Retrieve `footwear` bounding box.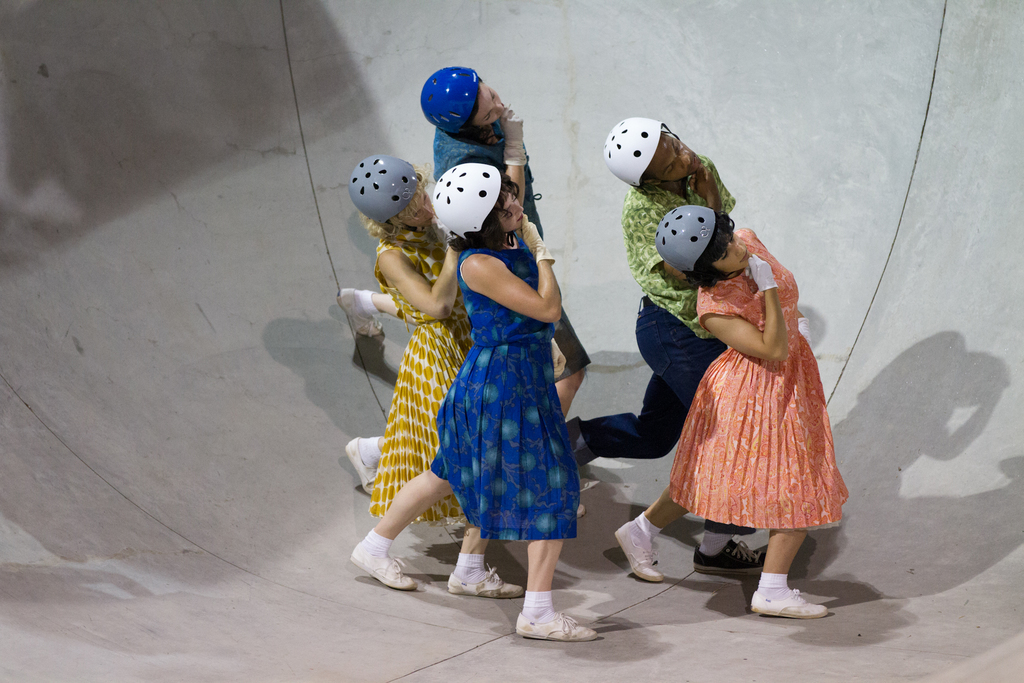
Bounding box: pyautogui.locateOnScreen(337, 288, 384, 336).
